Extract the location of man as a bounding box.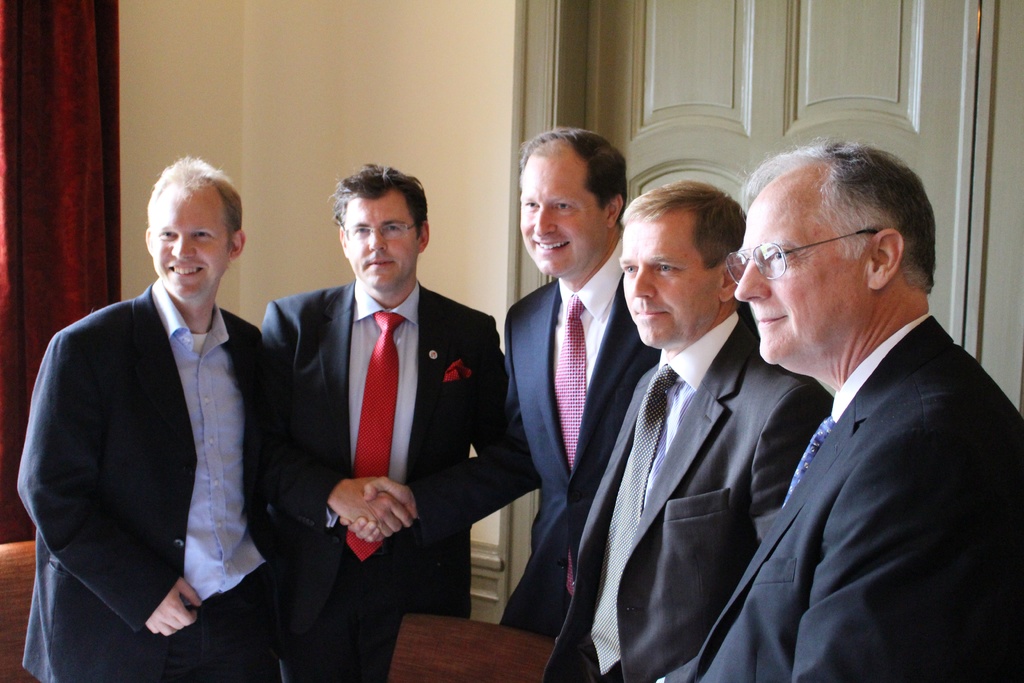
l=337, t=128, r=658, b=642.
